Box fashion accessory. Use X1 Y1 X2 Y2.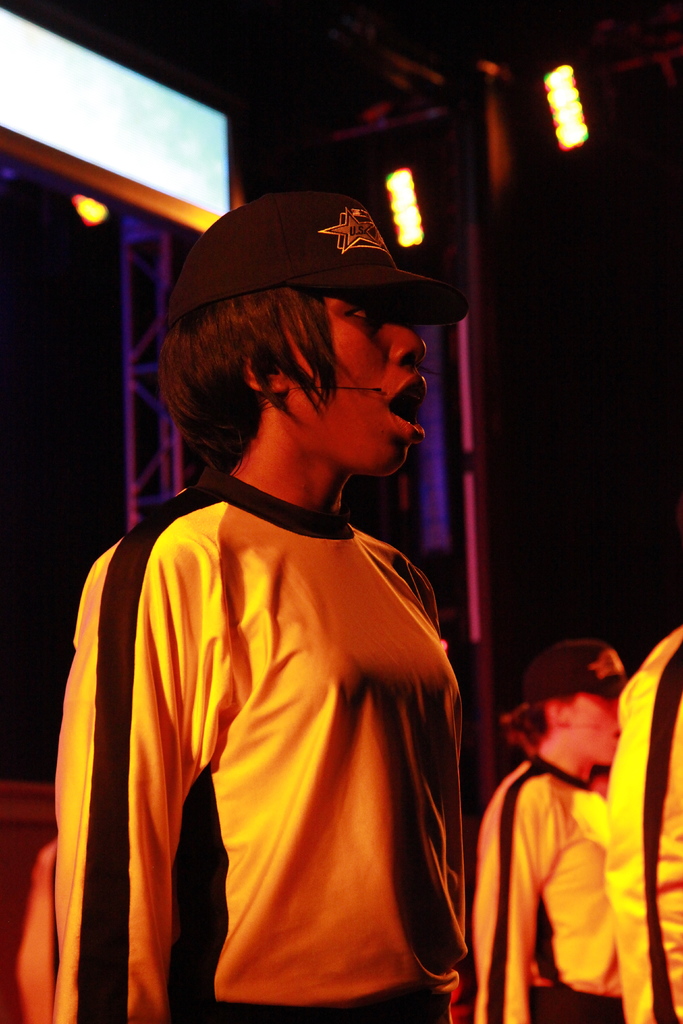
520 634 625 701.
